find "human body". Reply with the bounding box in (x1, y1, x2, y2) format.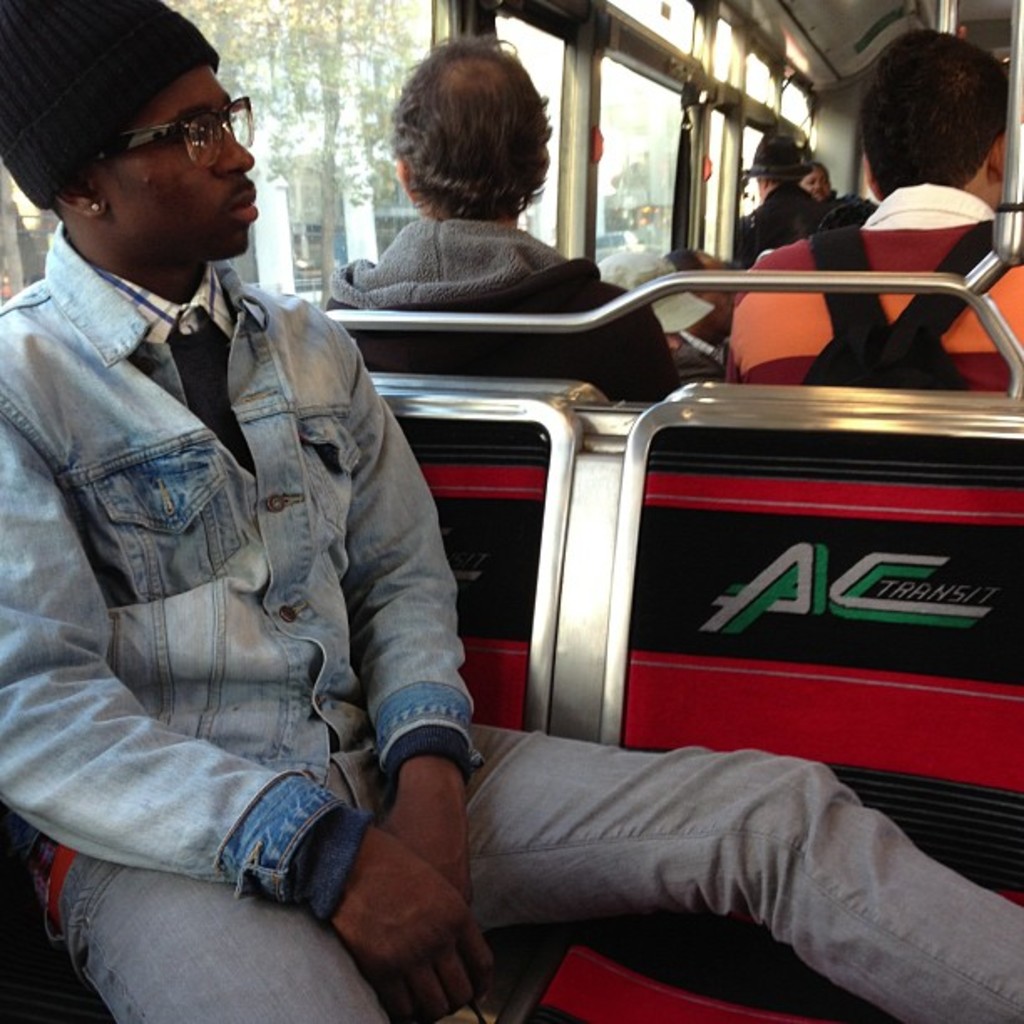
(796, 147, 853, 212).
